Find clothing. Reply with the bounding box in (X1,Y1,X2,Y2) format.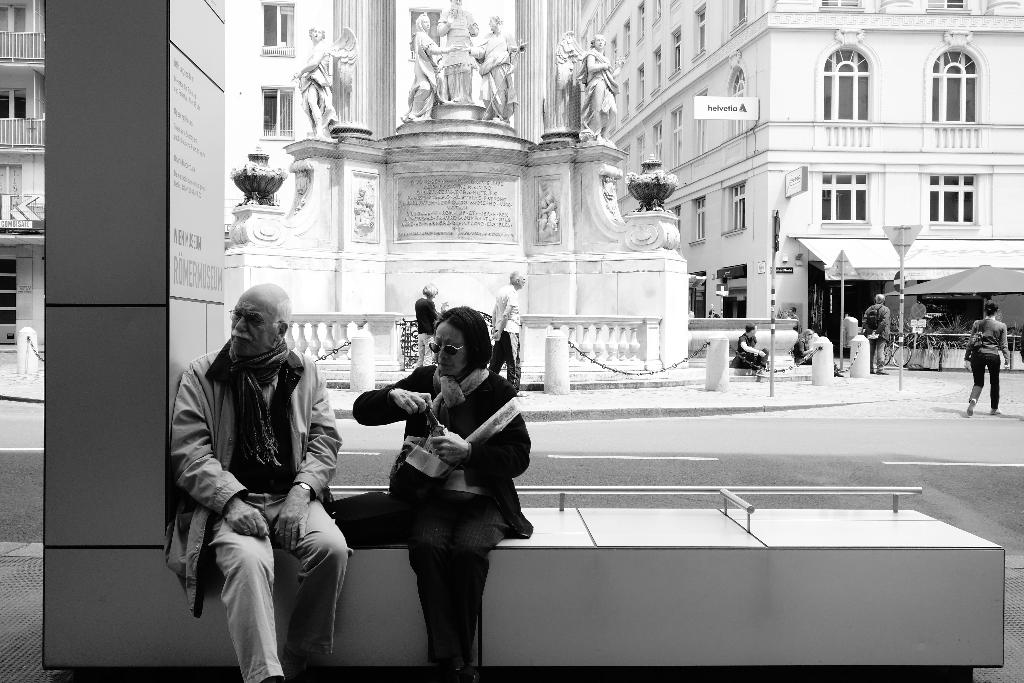
(348,366,534,682).
